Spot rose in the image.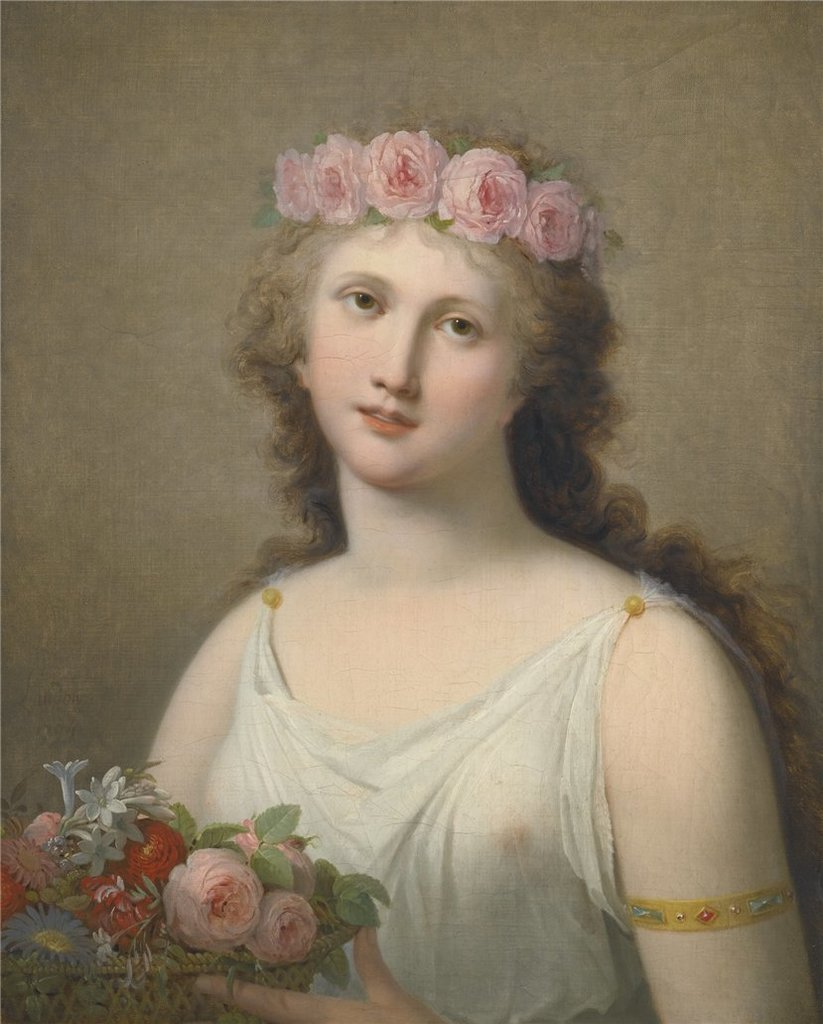
rose found at bbox(520, 179, 592, 256).
